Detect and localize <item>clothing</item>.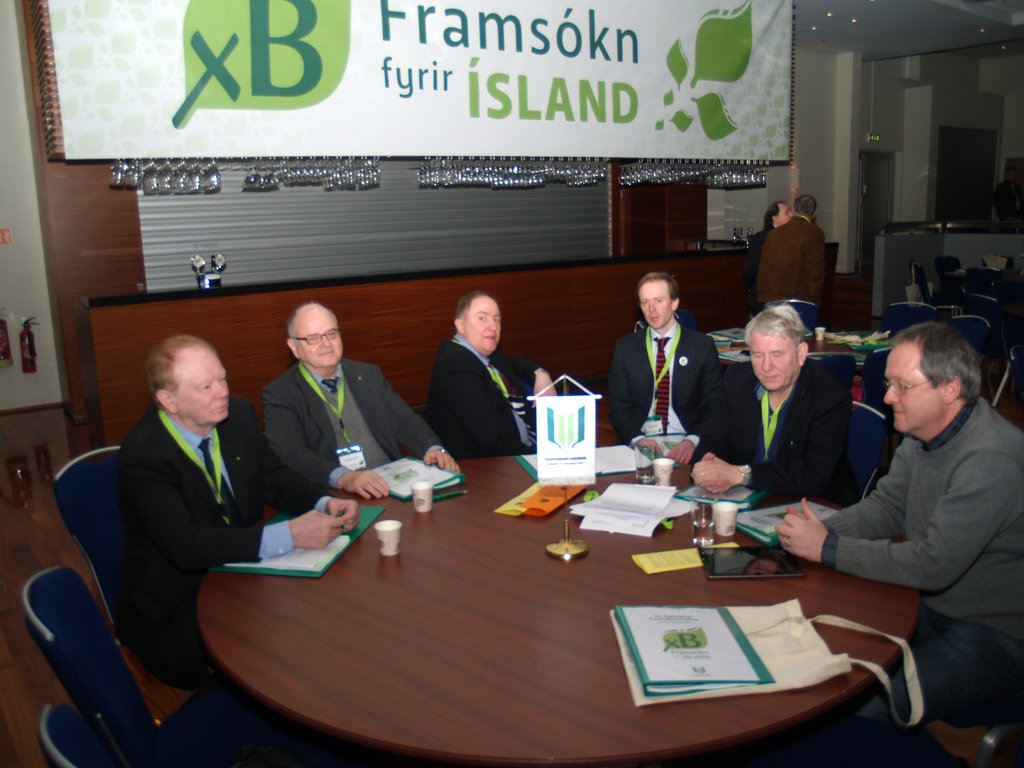
Localized at bbox=(616, 306, 715, 447).
